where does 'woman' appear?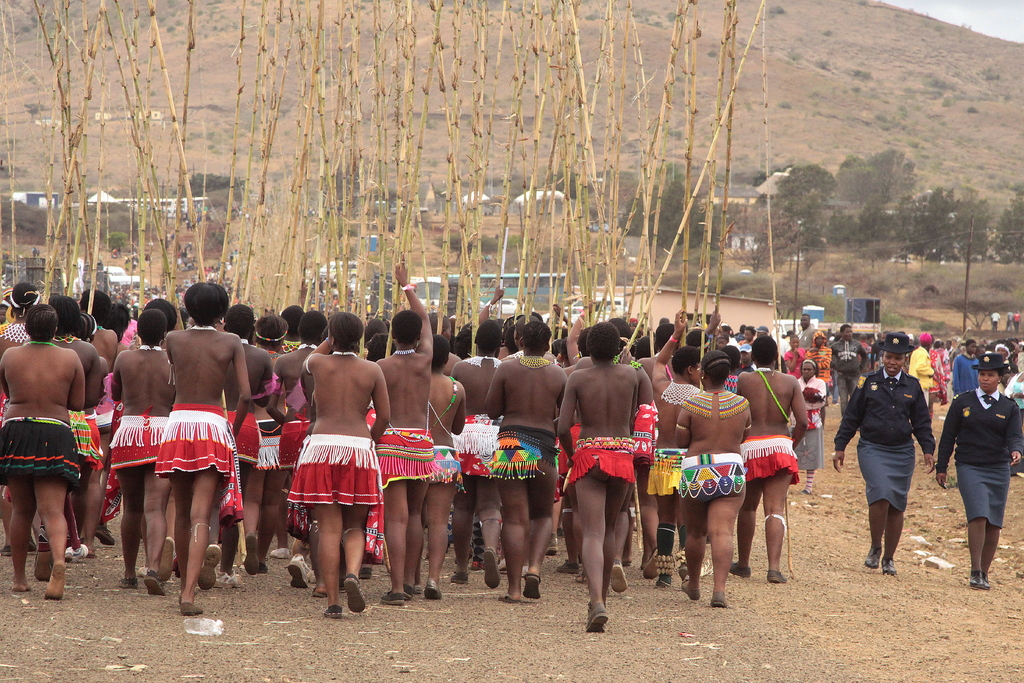
Appears at crop(83, 288, 120, 545).
